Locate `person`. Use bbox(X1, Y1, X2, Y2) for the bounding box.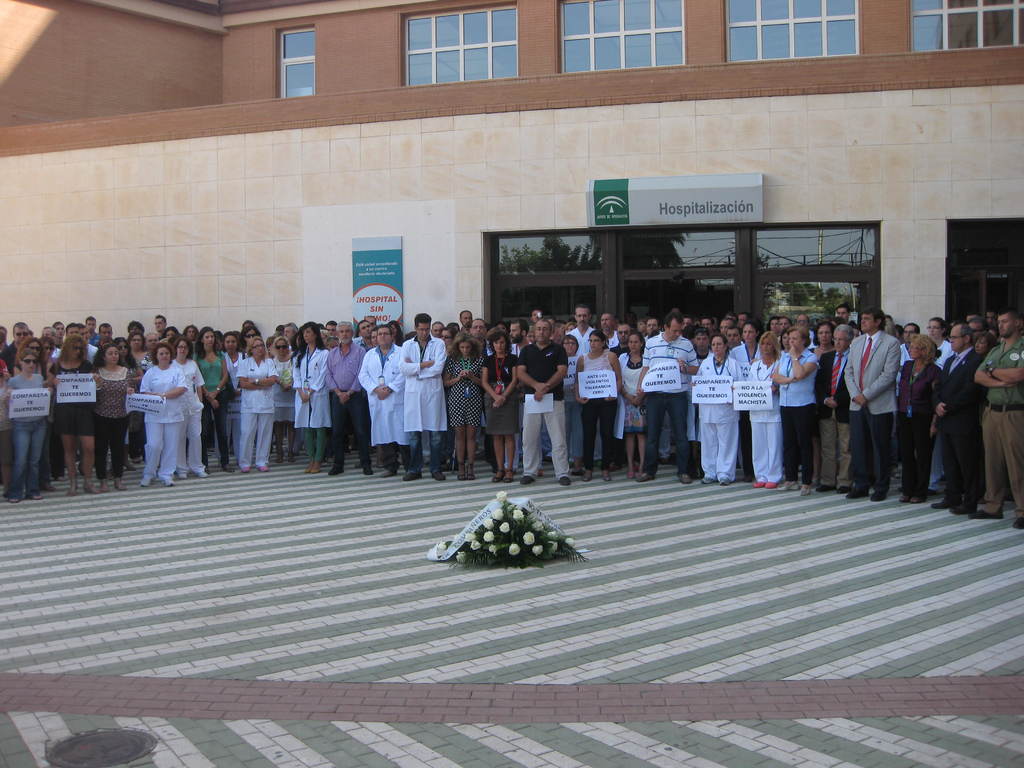
bbox(777, 314, 792, 334).
